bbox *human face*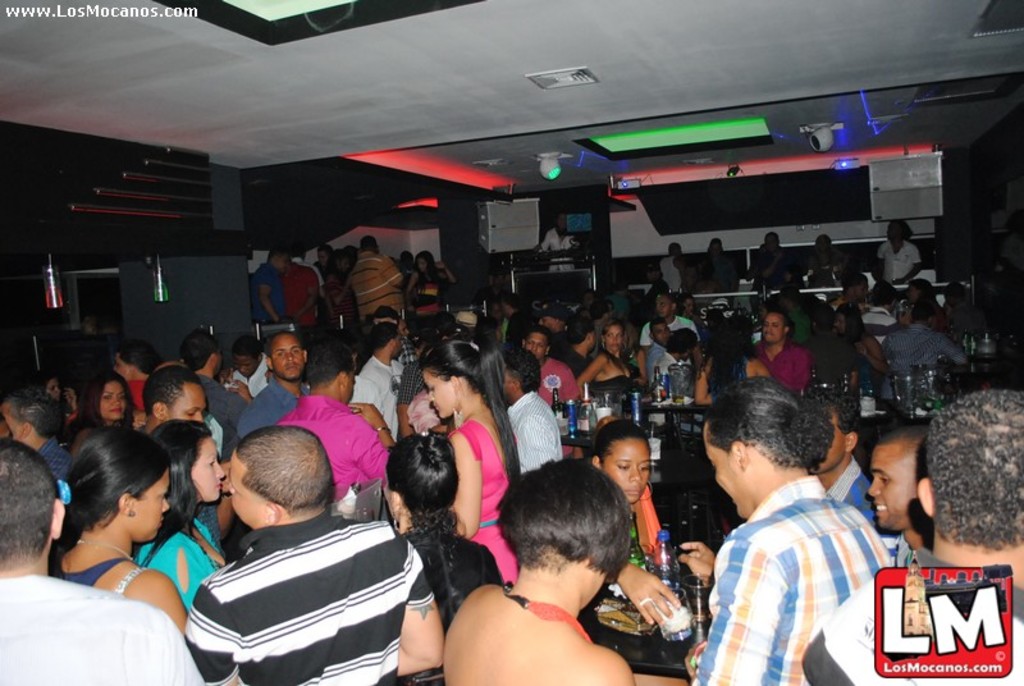
[left=865, top=443, right=919, bottom=530]
